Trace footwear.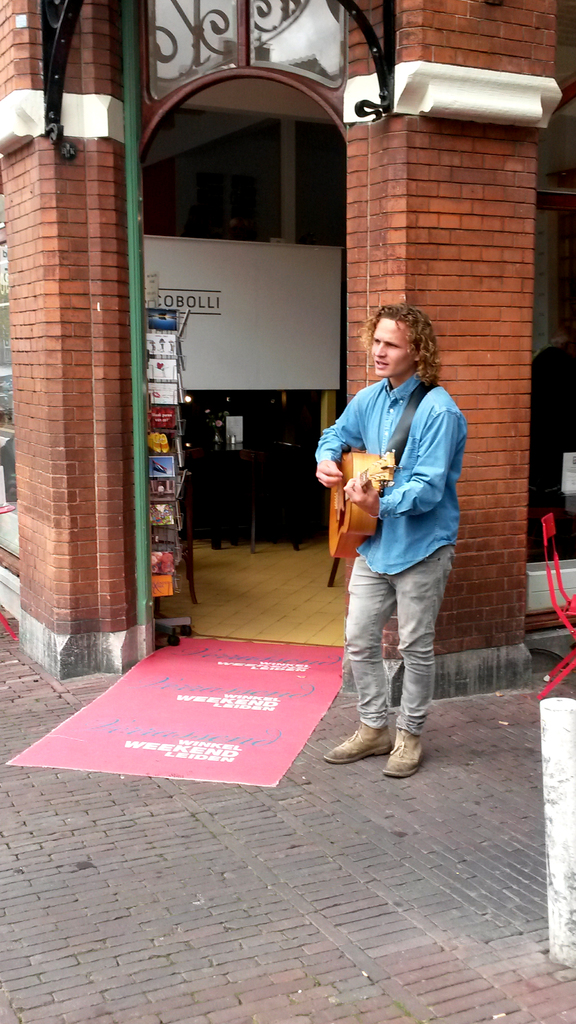
Traced to 323,714,392,765.
